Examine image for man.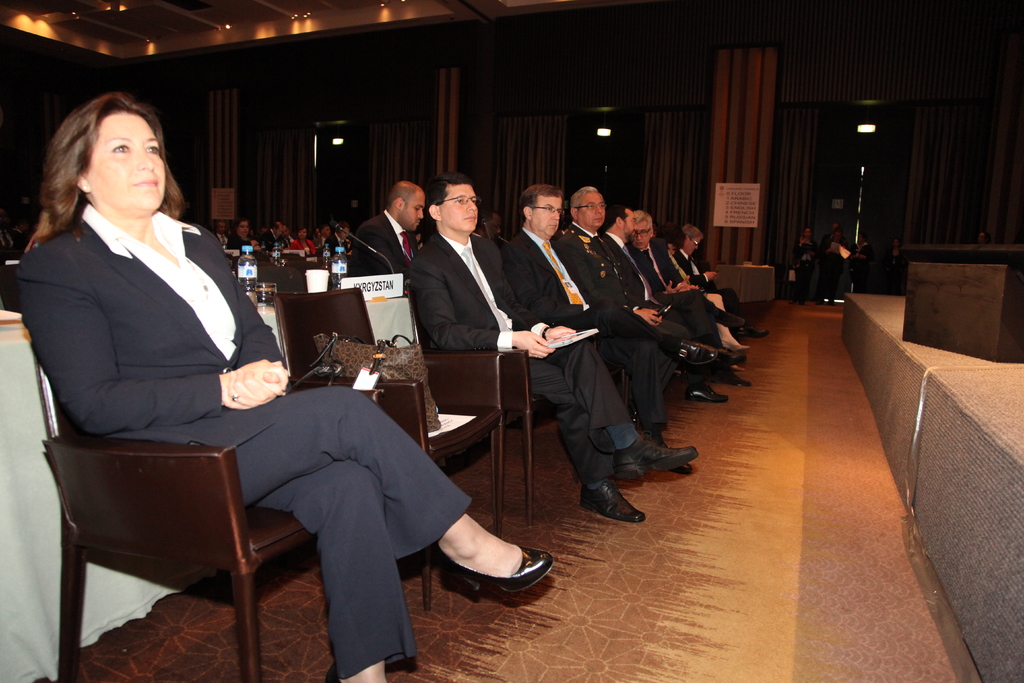
Examination result: {"x1": 411, "y1": 175, "x2": 700, "y2": 523}.
